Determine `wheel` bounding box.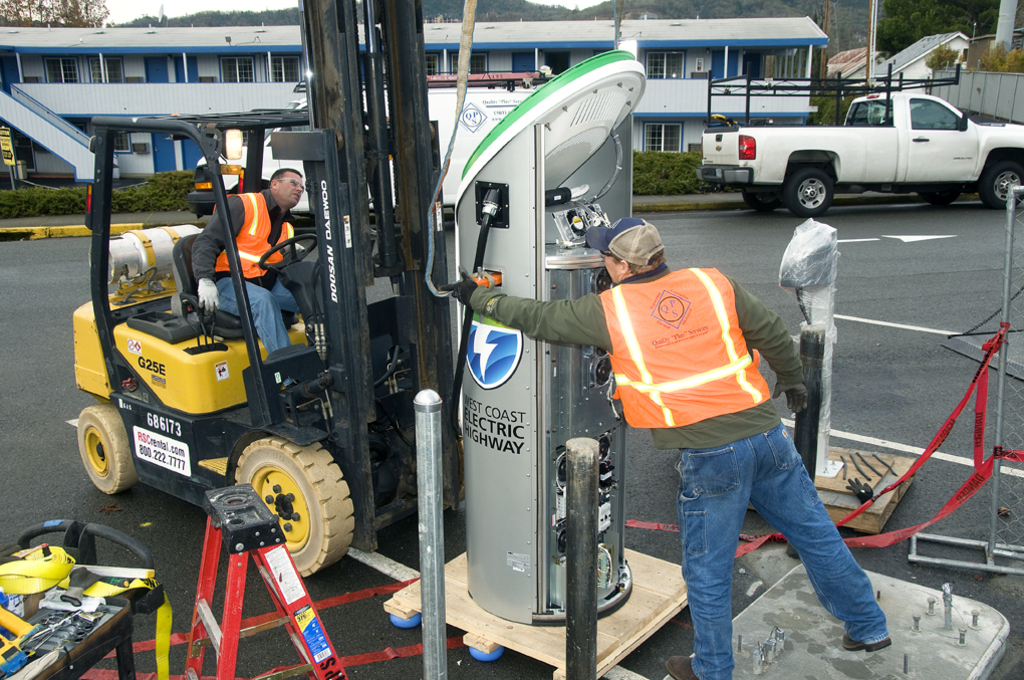
Determined: (x1=70, y1=403, x2=143, y2=497).
